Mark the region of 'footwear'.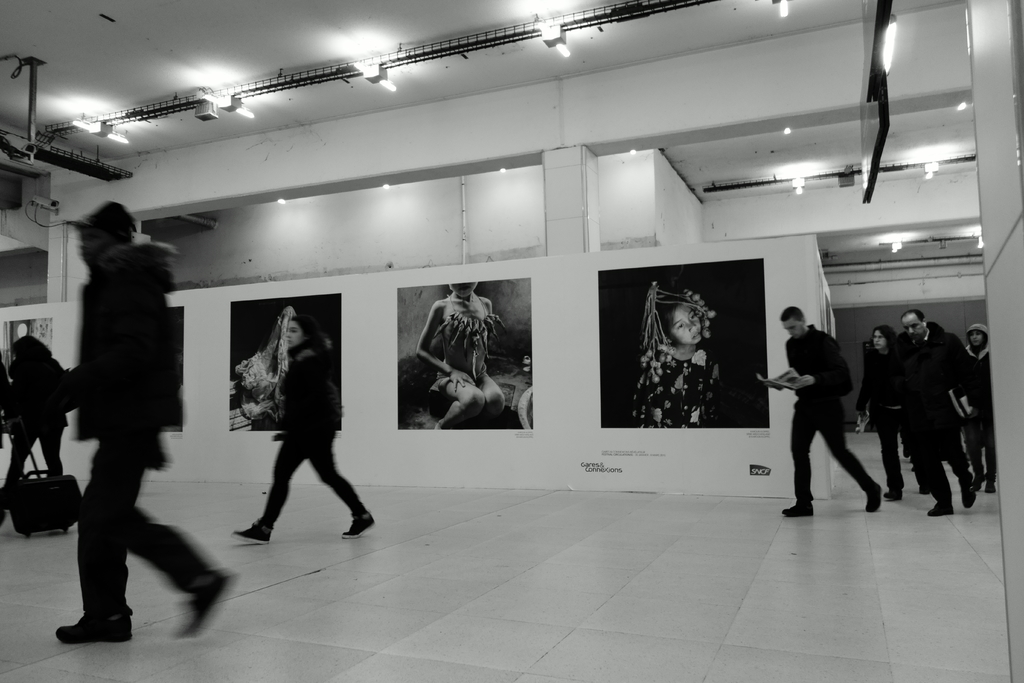
Region: (884, 489, 903, 499).
